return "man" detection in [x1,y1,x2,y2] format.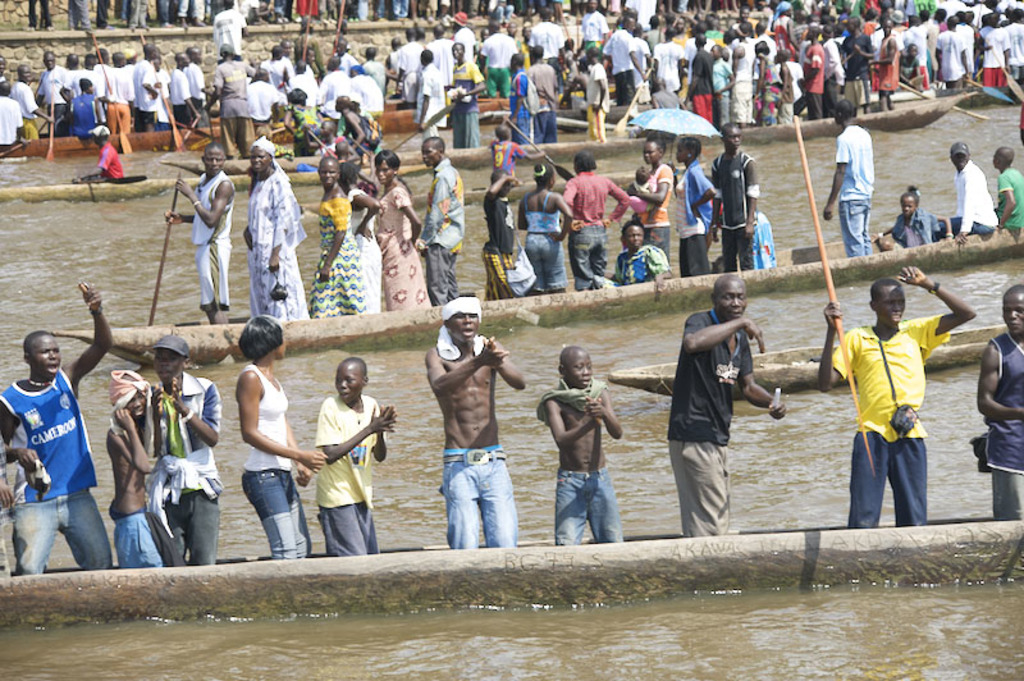
[666,274,786,535].
